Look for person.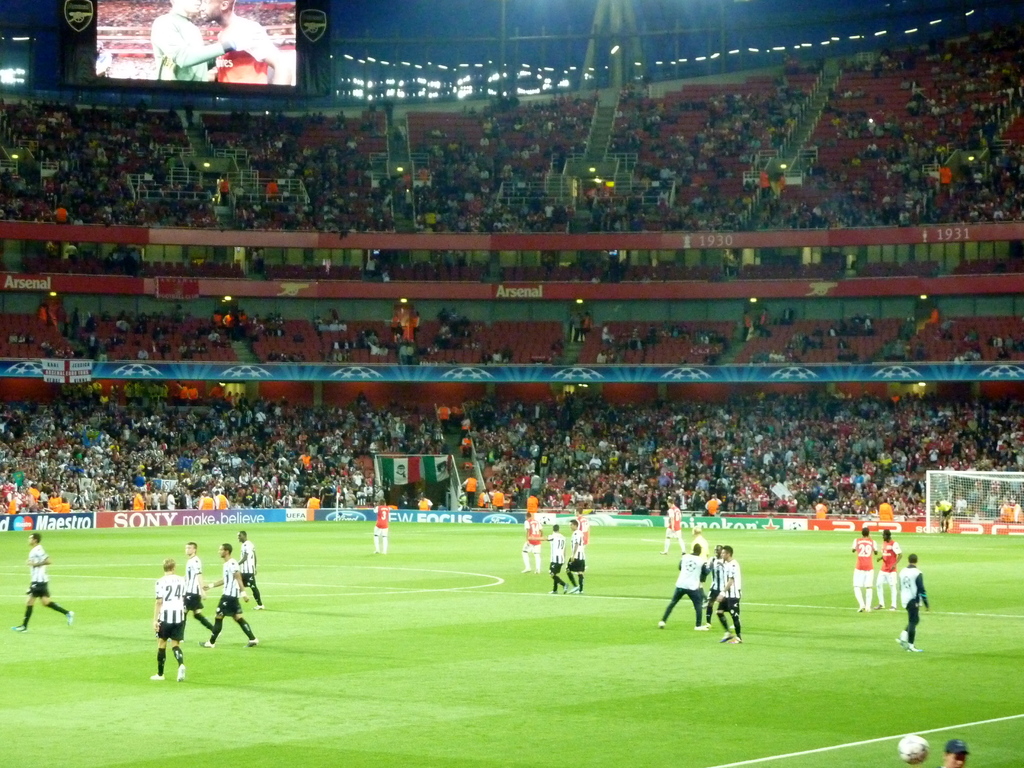
Found: bbox=(944, 740, 969, 767).
